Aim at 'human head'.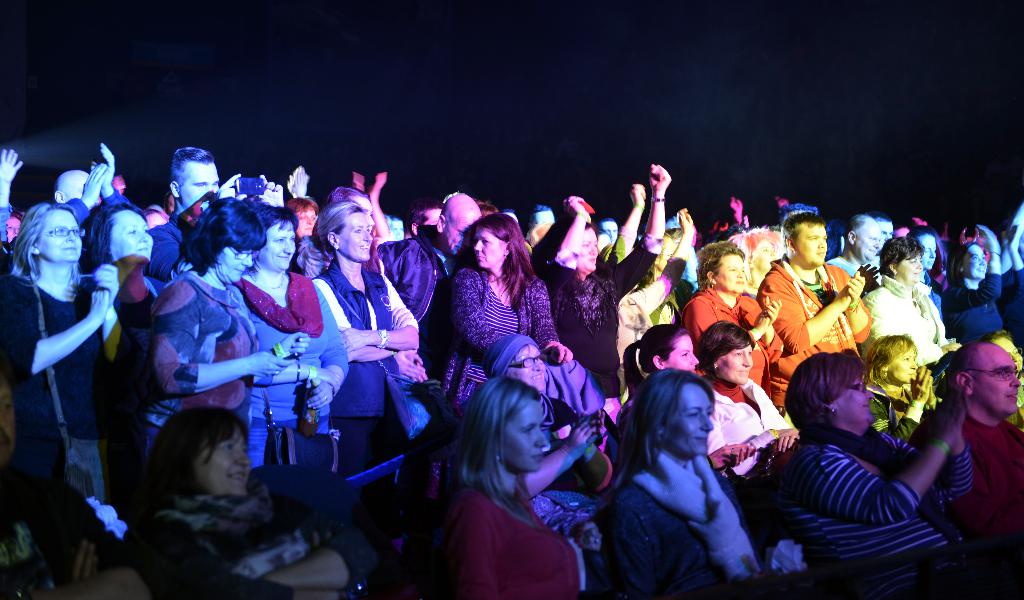
Aimed at [740,230,780,269].
